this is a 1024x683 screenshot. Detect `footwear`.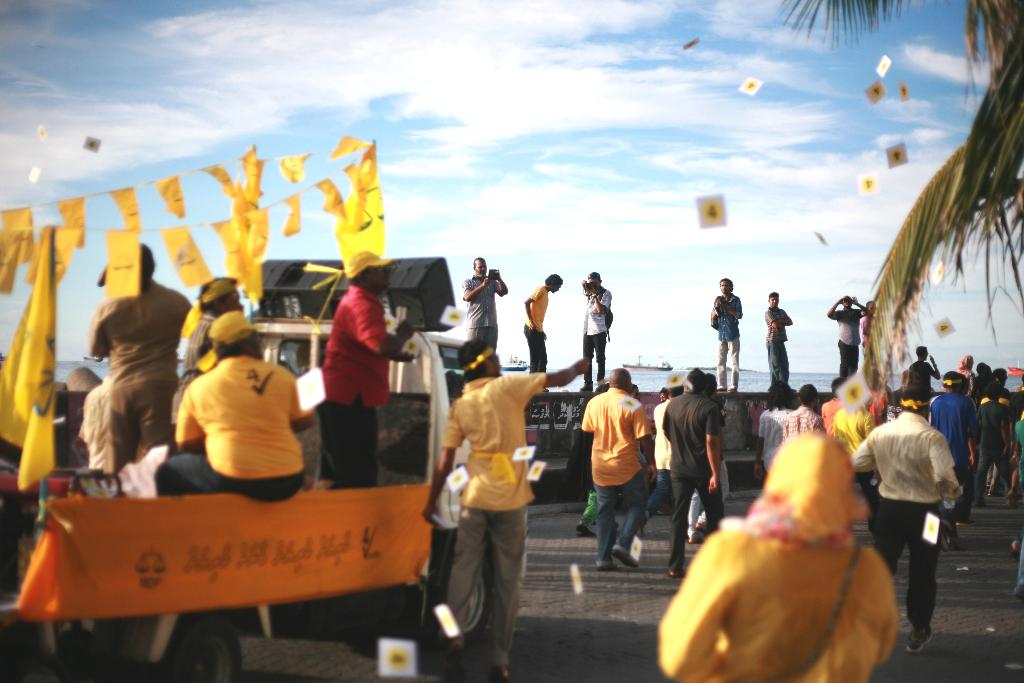
BBox(611, 552, 637, 580).
